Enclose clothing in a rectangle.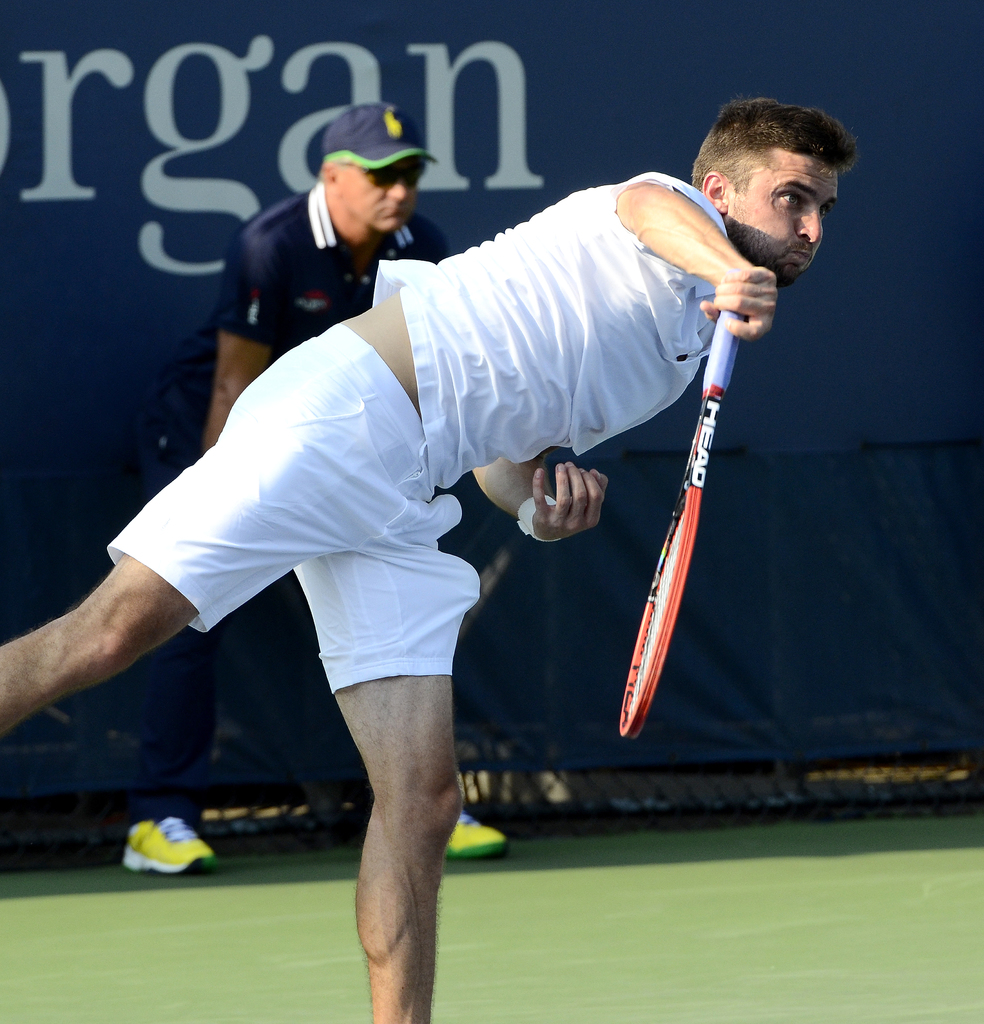
region(99, 162, 745, 708).
